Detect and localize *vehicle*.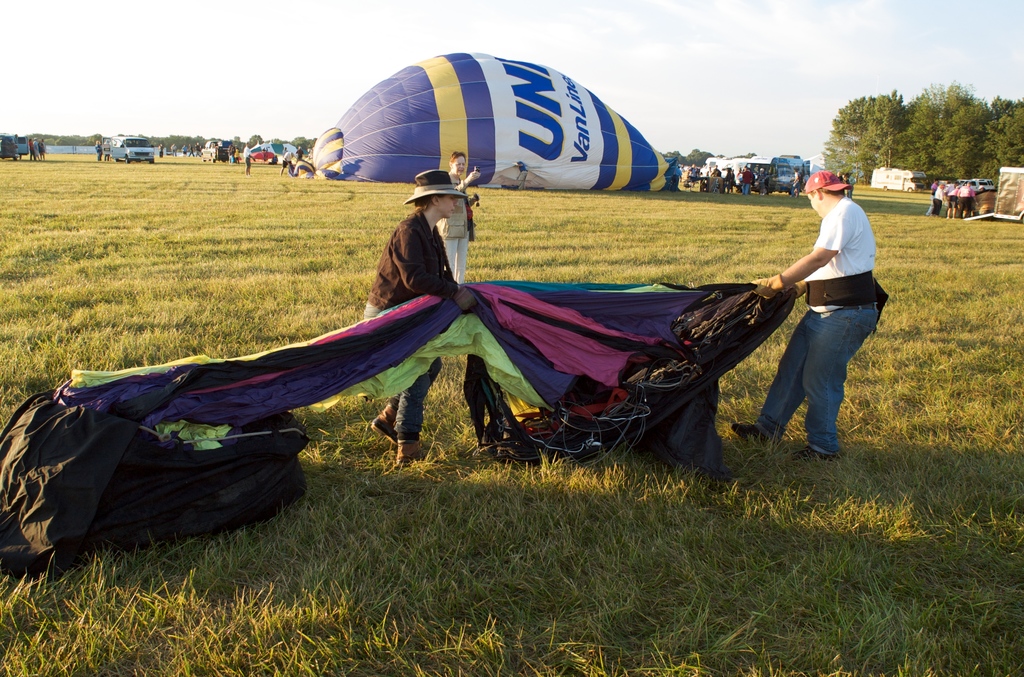
Localized at box(199, 140, 234, 162).
